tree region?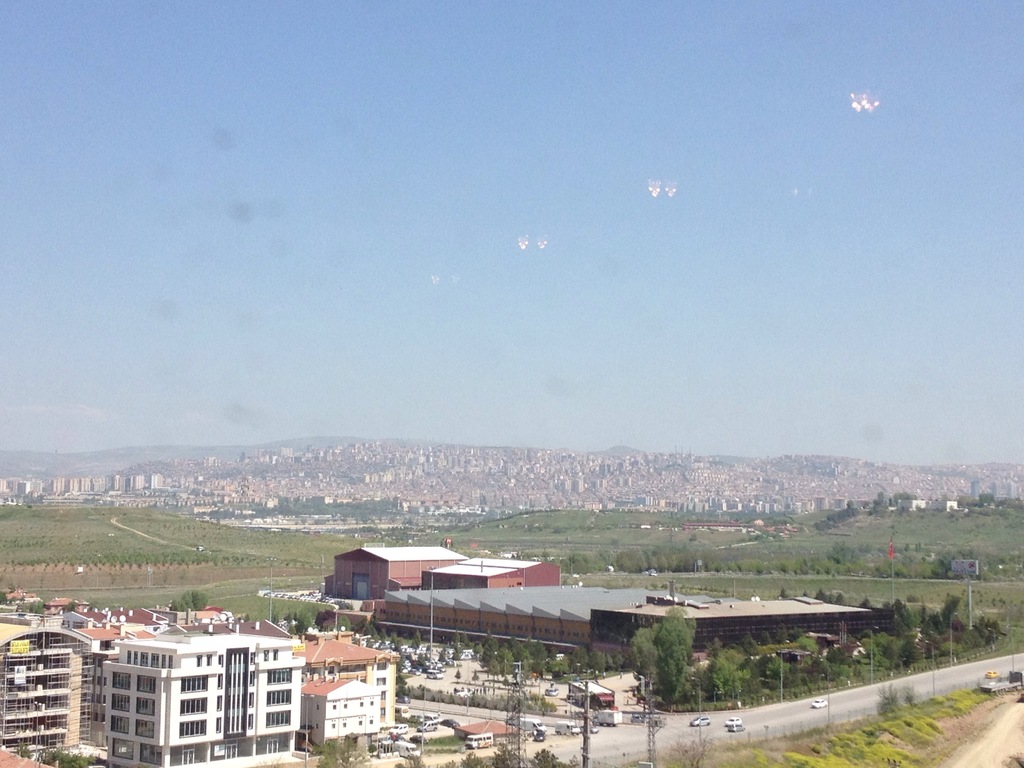
box=[634, 610, 696, 711]
